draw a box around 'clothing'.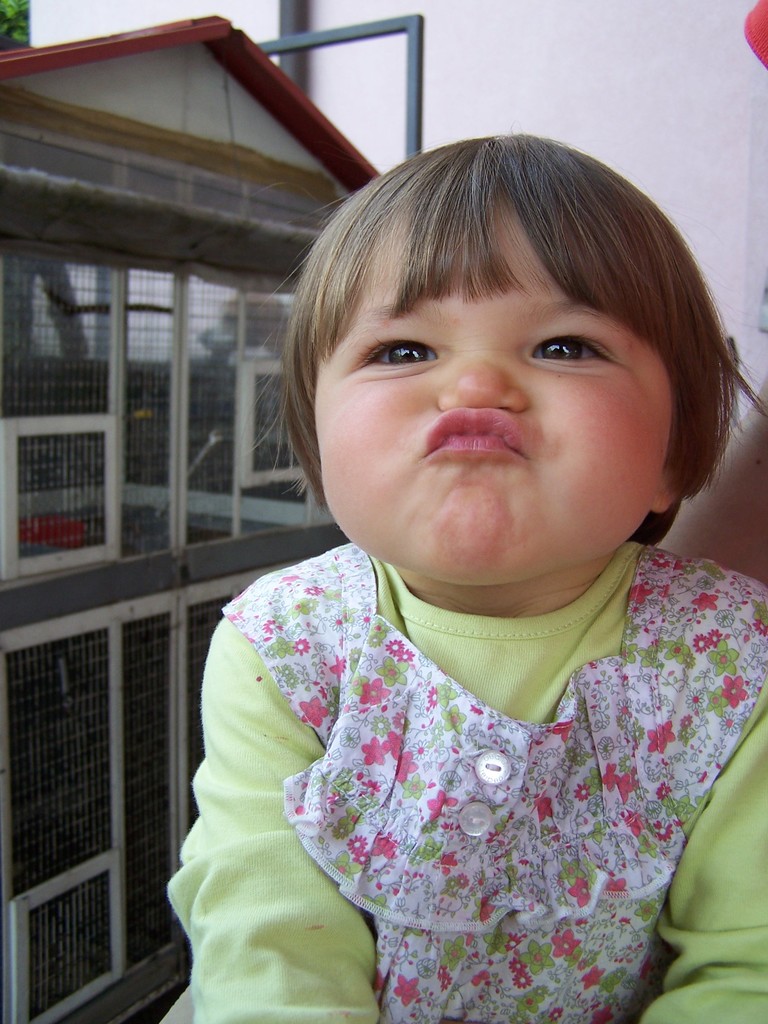
bbox(176, 530, 767, 1023).
